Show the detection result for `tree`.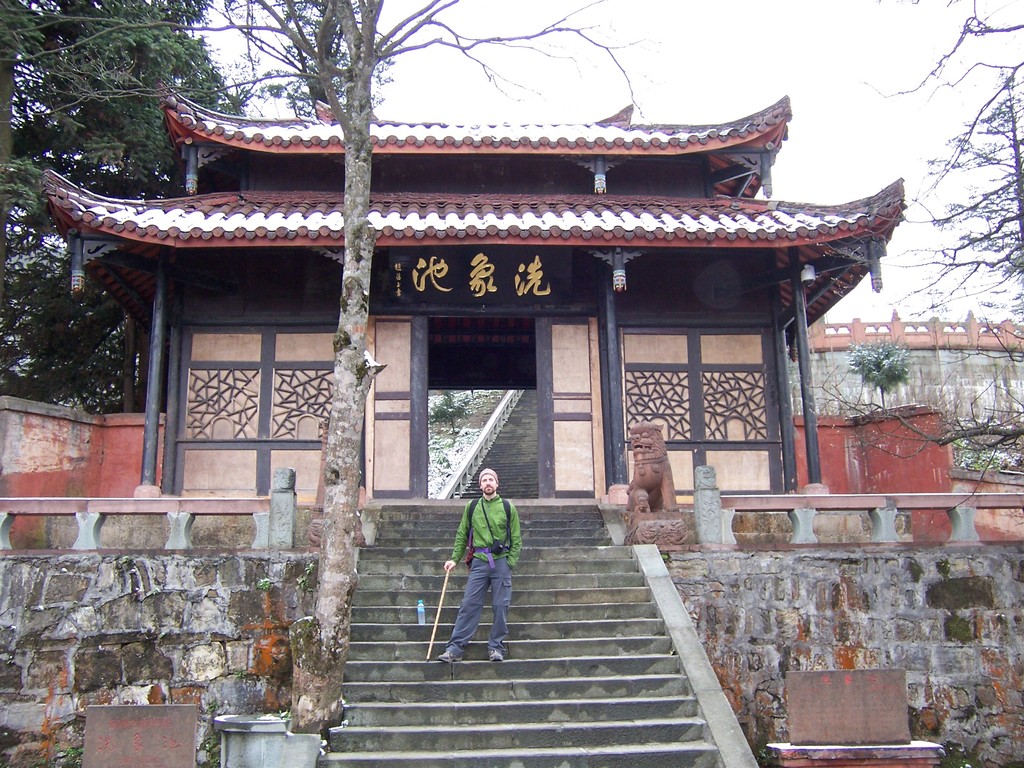
bbox=(18, 0, 662, 753).
